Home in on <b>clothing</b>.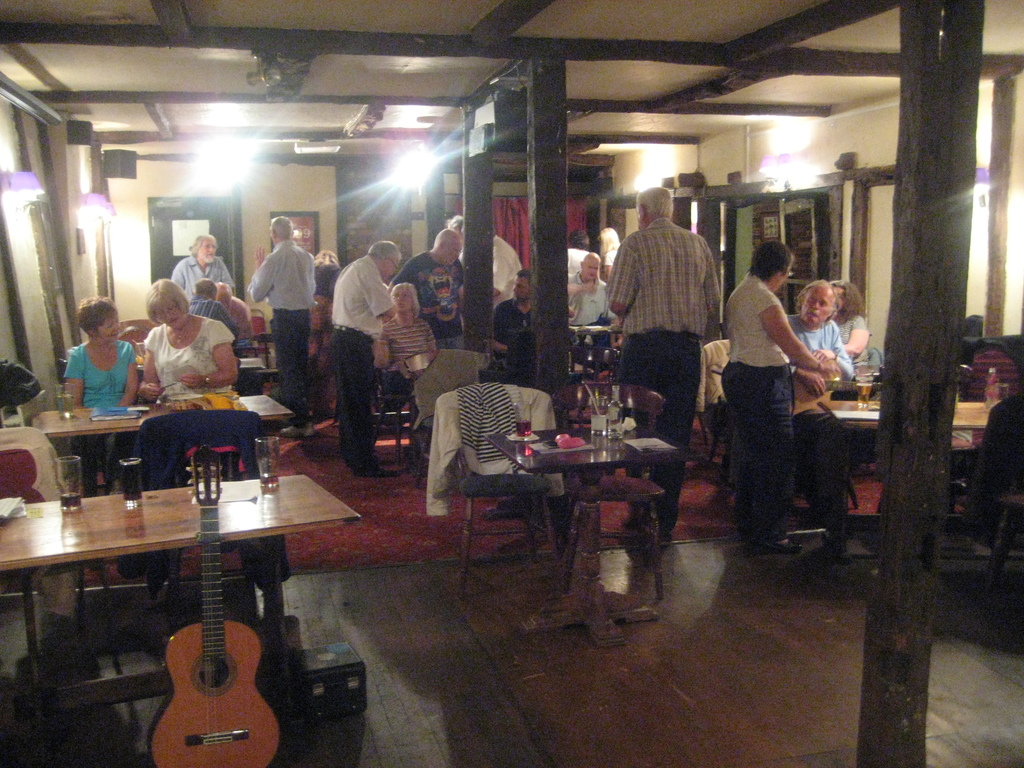
Homed in at 716,236,833,541.
